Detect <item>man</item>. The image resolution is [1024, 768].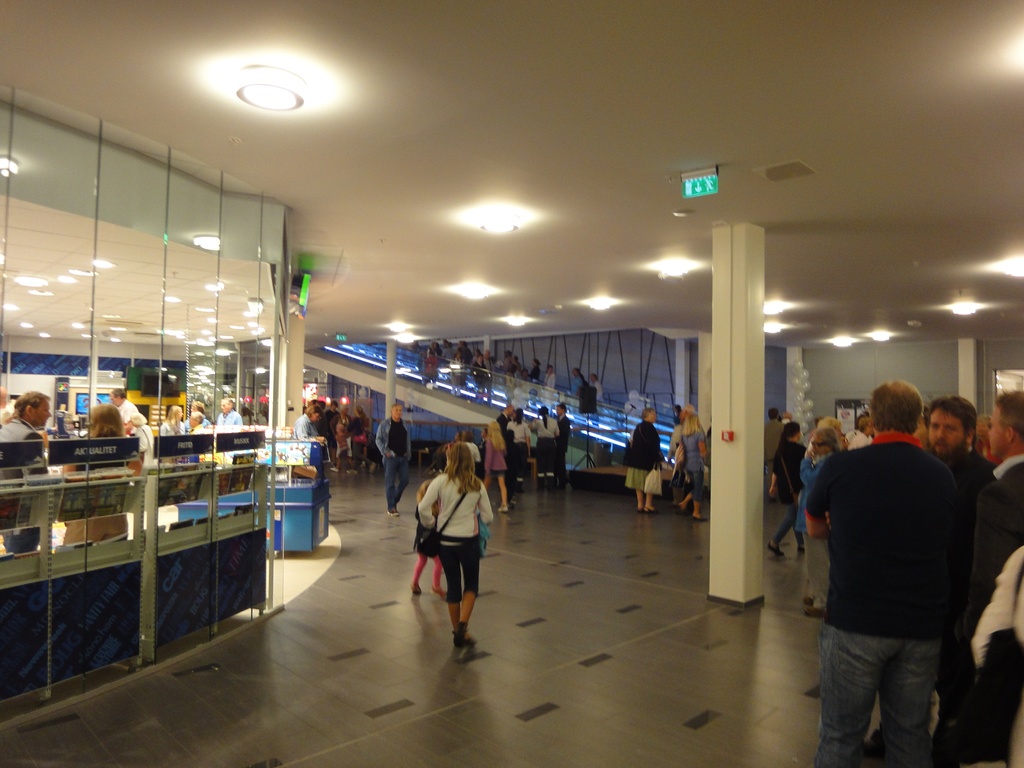
{"left": 375, "top": 402, "right": 411, "bottom": 516}.
